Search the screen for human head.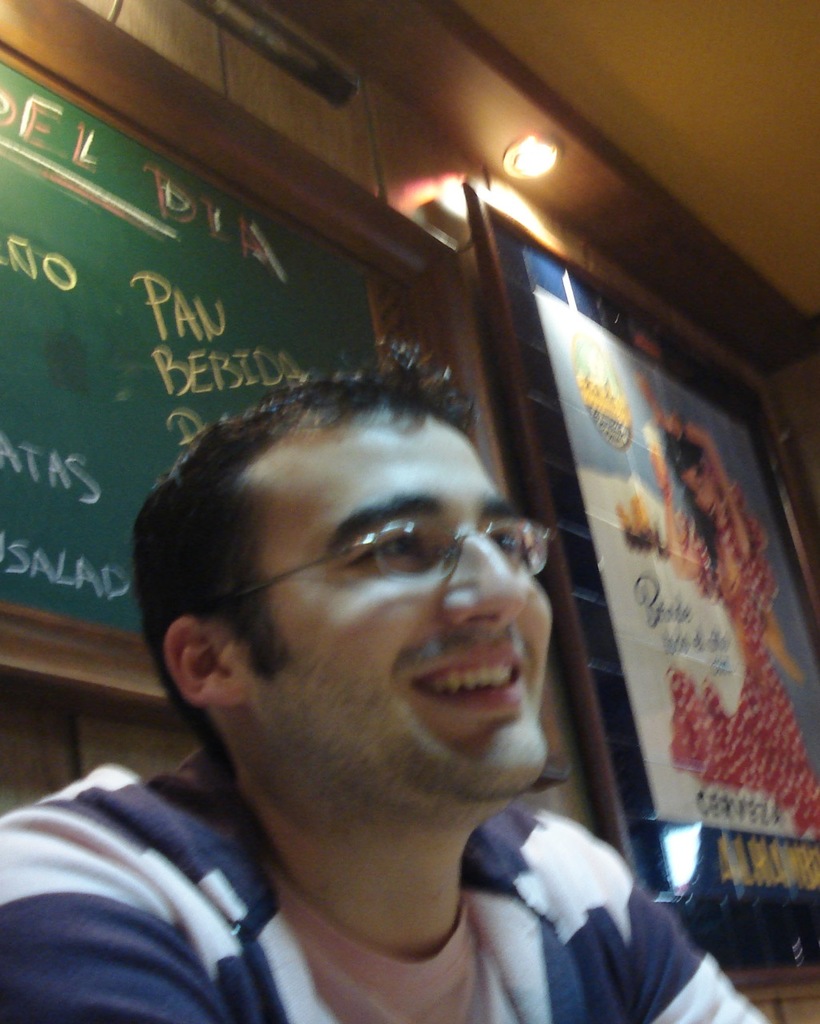
Found at [left=145, top=362, right=593, bottom=766].
